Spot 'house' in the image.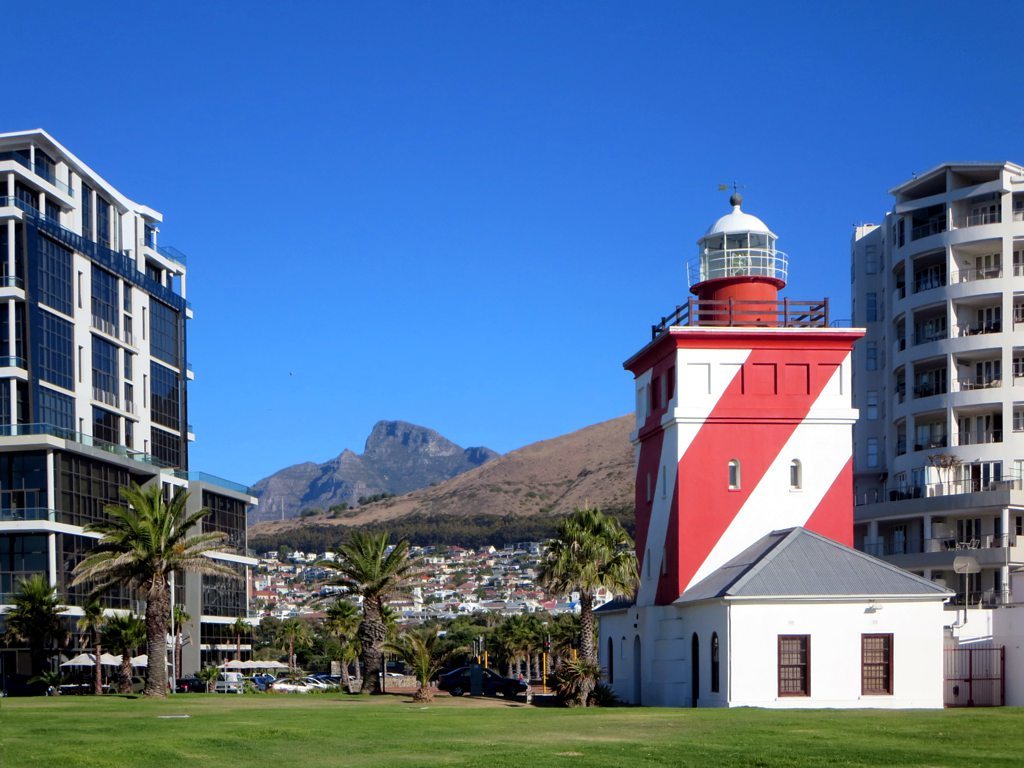
'house' found at (x1=833, y1=163, x2=1019, y2=713).
